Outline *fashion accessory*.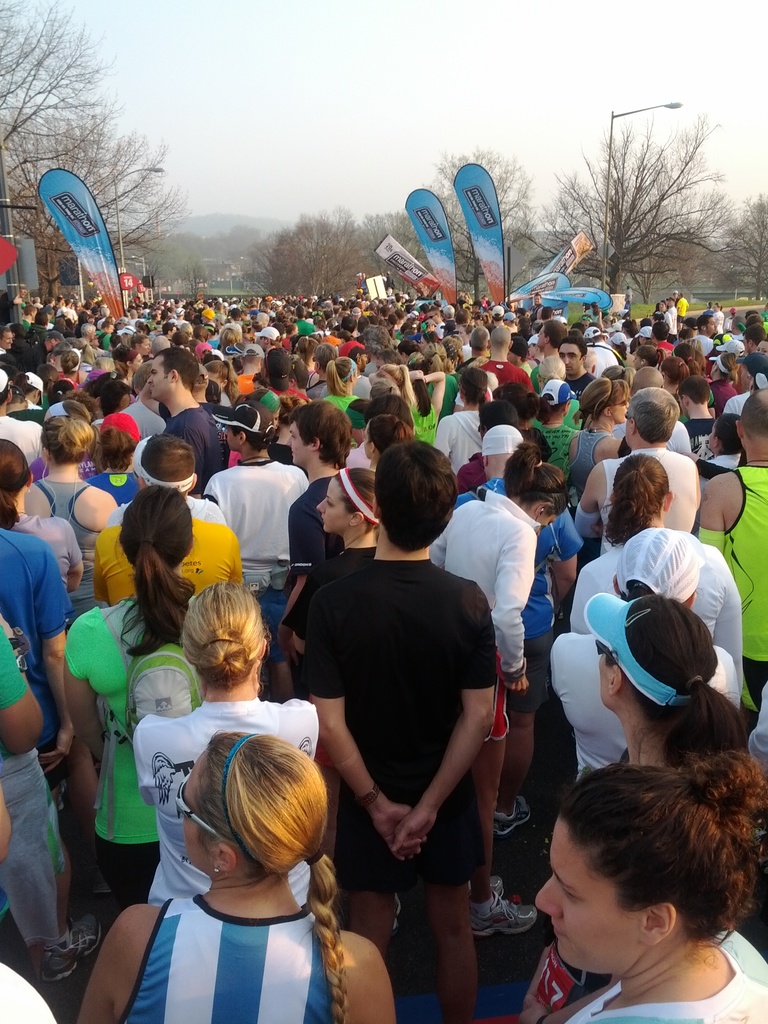
Outline: {"left": 336, "top": 467, "right": 378, "bottom": 529}.
